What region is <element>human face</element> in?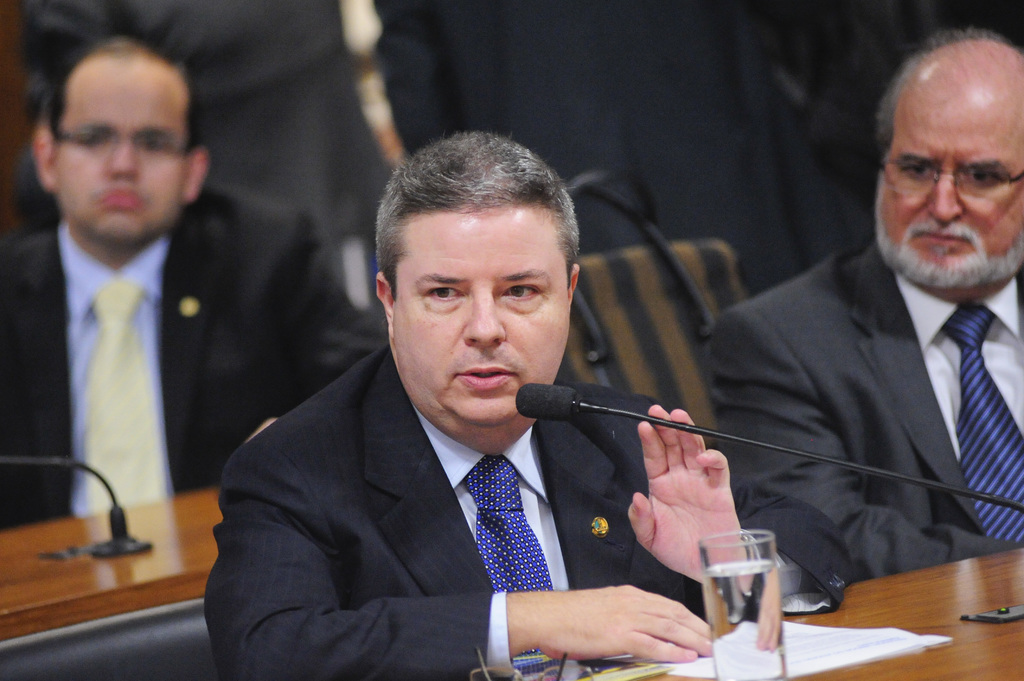
{"x1": 57, "y1": 53, "x2": 182, "y2": 238}.
